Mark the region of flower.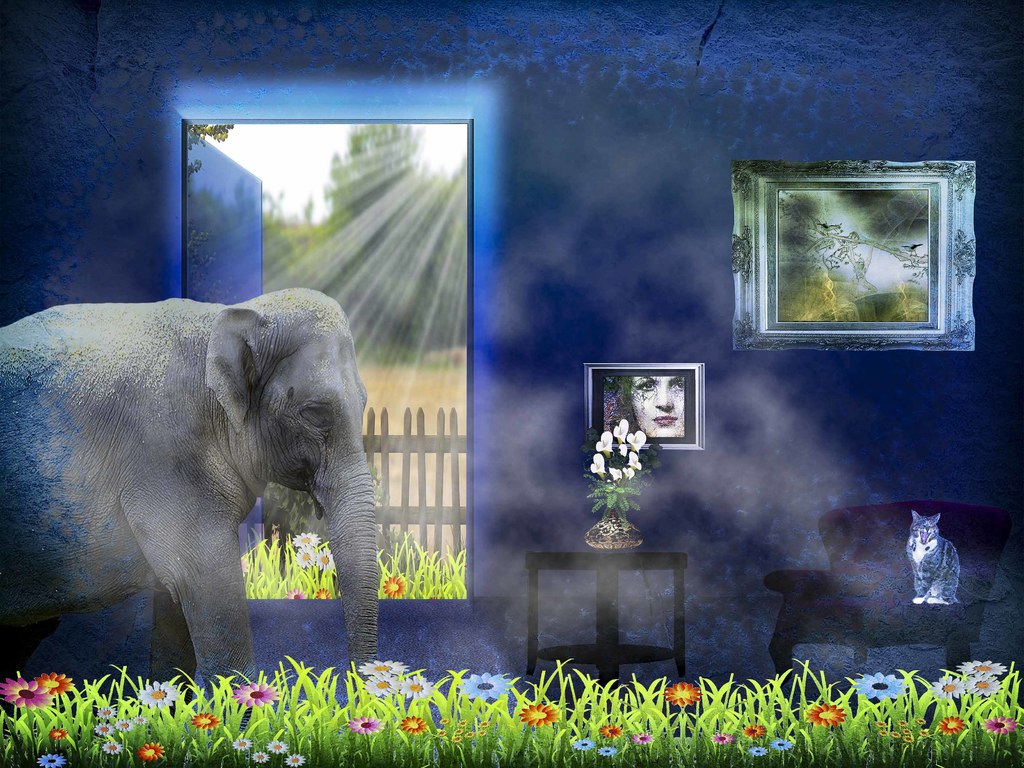
Region: (598,723,620,739).
